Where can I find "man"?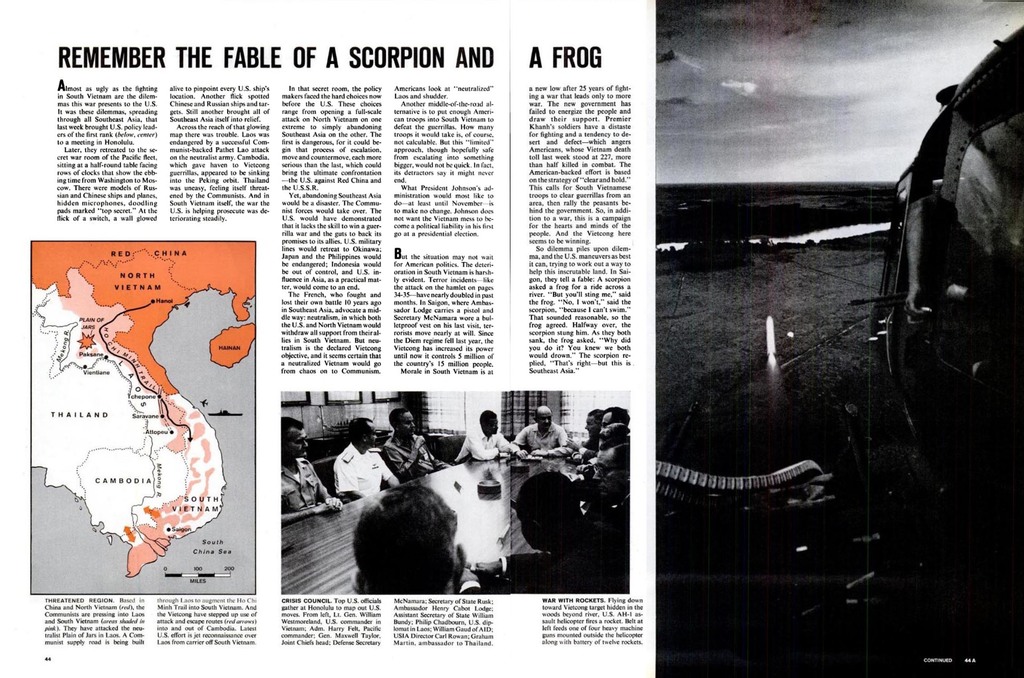
You can find it at 453, 410, 528, 464.
